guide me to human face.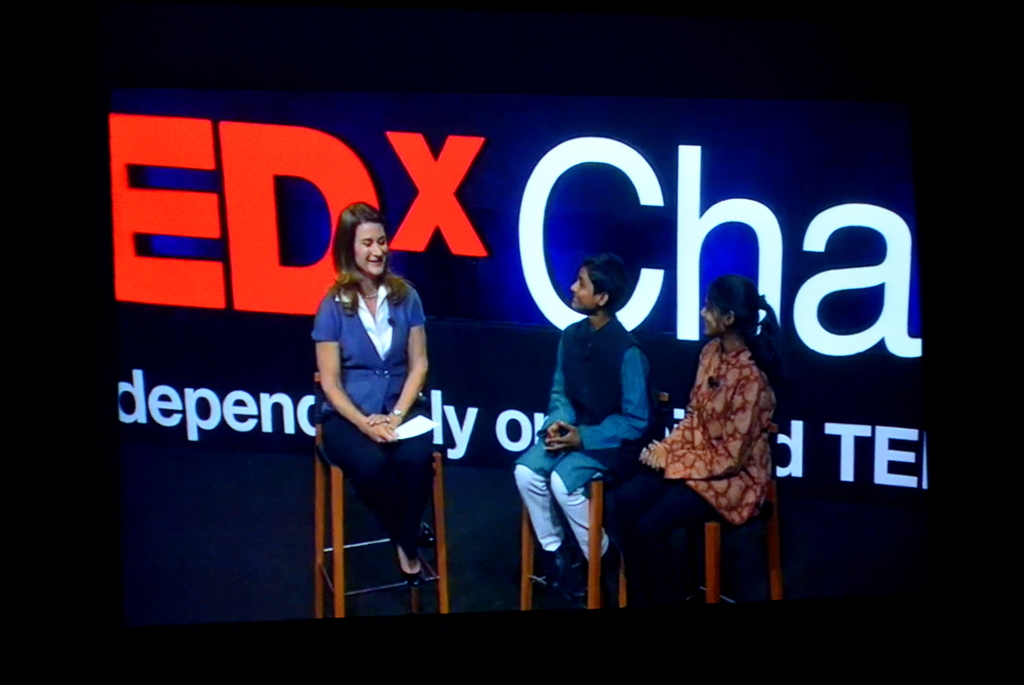
Guidance: (left=570, top=264, right=599, bottom=300).
